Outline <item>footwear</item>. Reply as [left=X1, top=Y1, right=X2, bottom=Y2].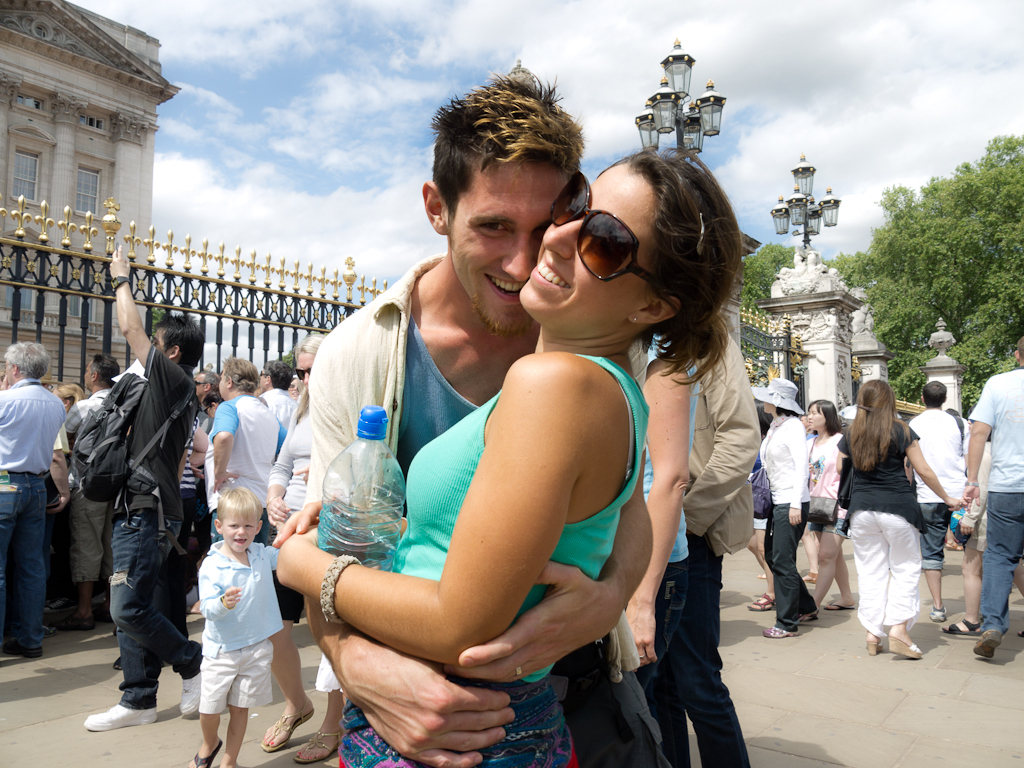
[left=765, top=626, right=797, bottom=641].
